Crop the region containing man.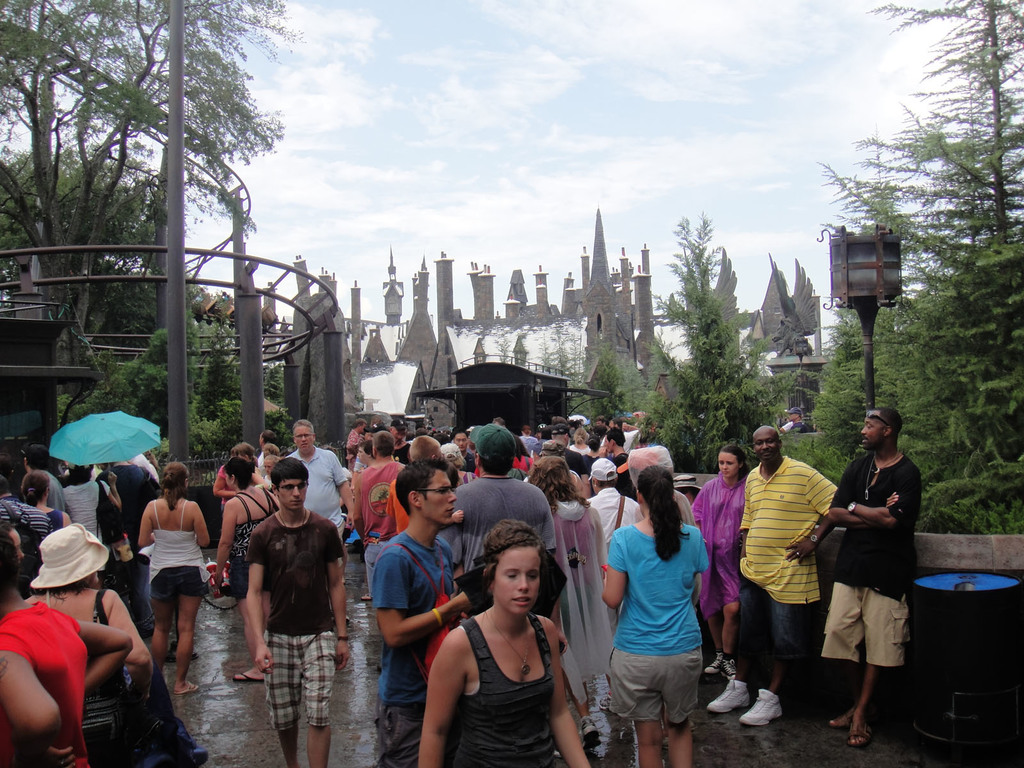
Crop region: <bbox>0, 471, 57, 576</bbox>.
